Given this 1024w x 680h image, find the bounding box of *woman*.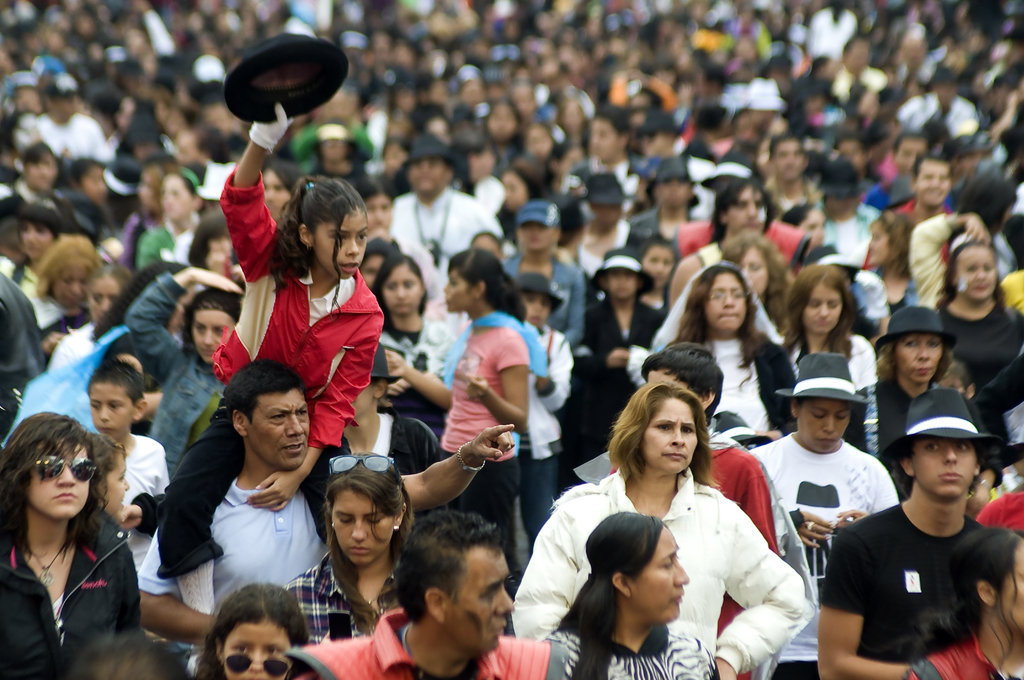
{"left": 665, "top": 264, "right": 799, "bottom": 443}.
